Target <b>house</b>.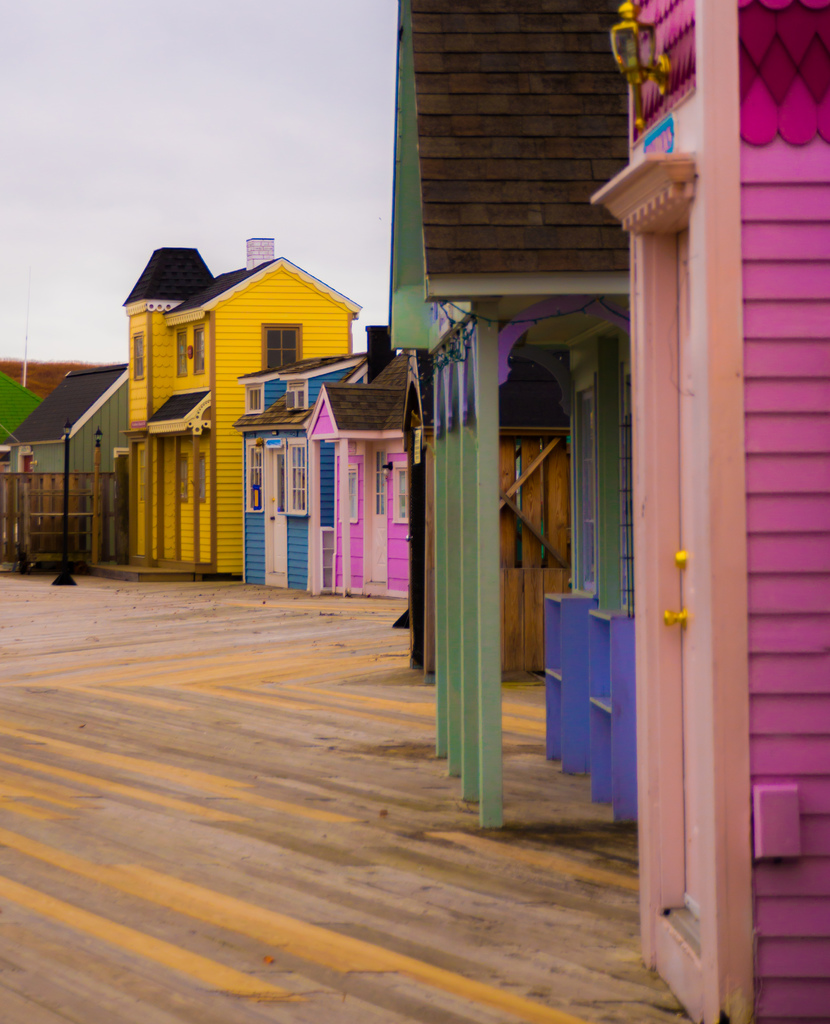
Target region: [0, 354, 131, 571].
